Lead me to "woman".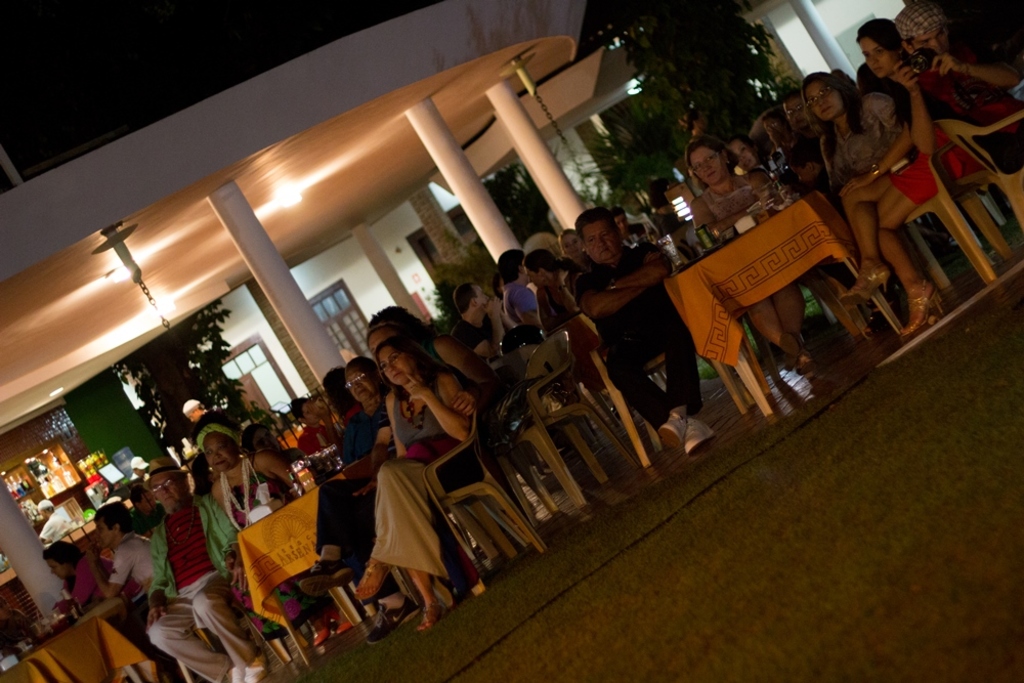
Lead to 526:247:636:423.
